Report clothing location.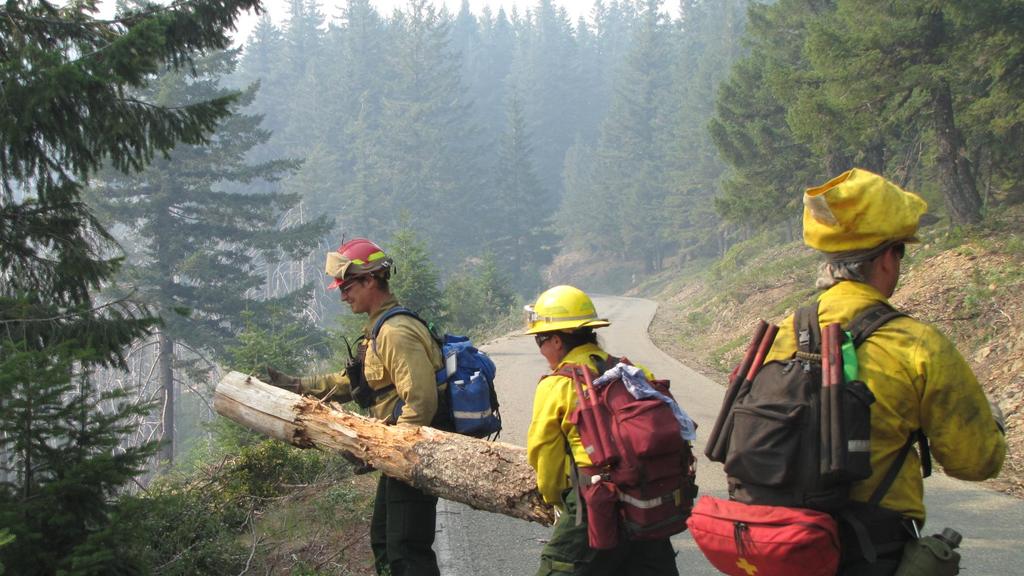
Report: Rect(298, 301, 436, 570).
